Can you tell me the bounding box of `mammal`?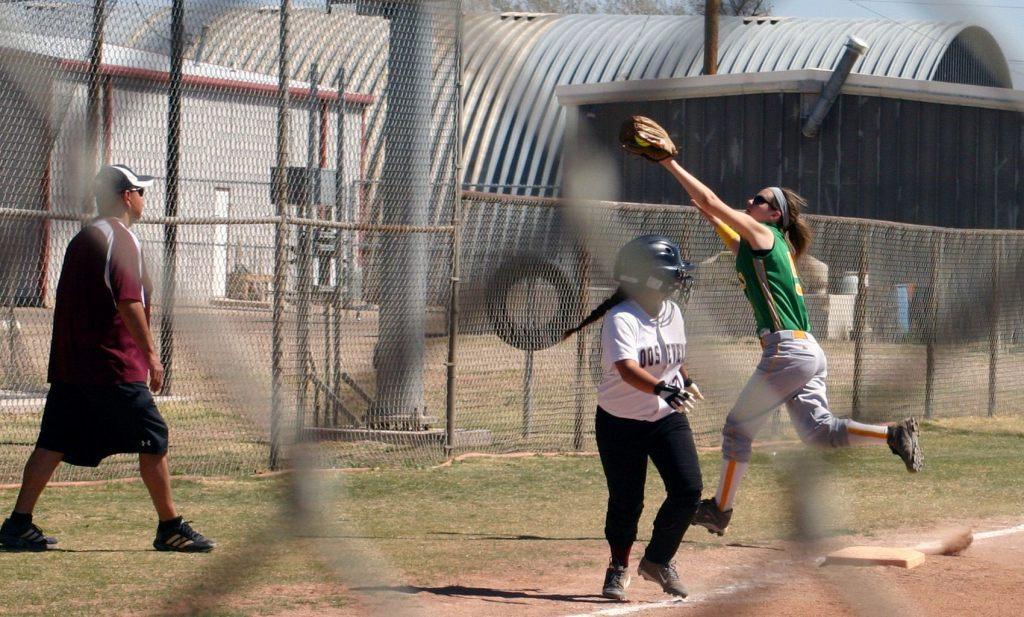
[620, 117, 920, 537].
